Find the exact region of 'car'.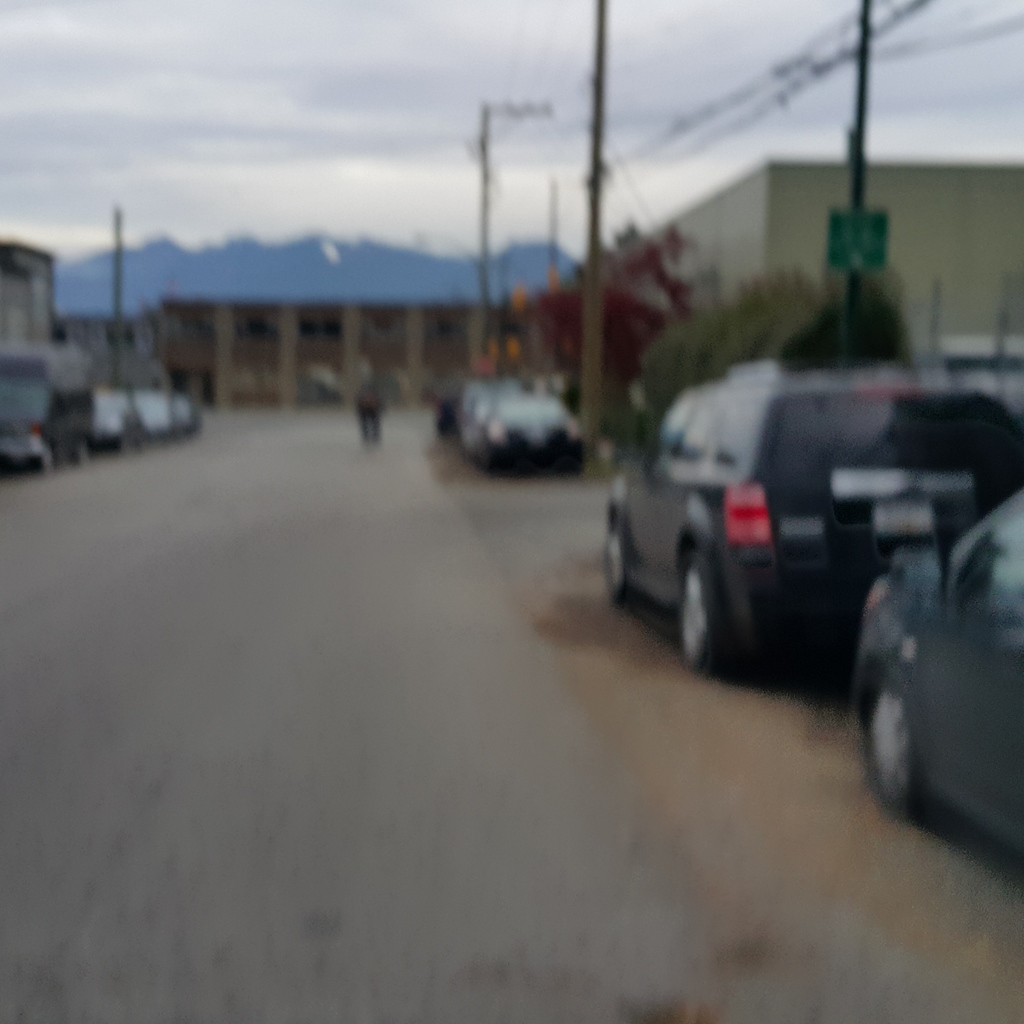
Exact region: 609/325/987/701.
